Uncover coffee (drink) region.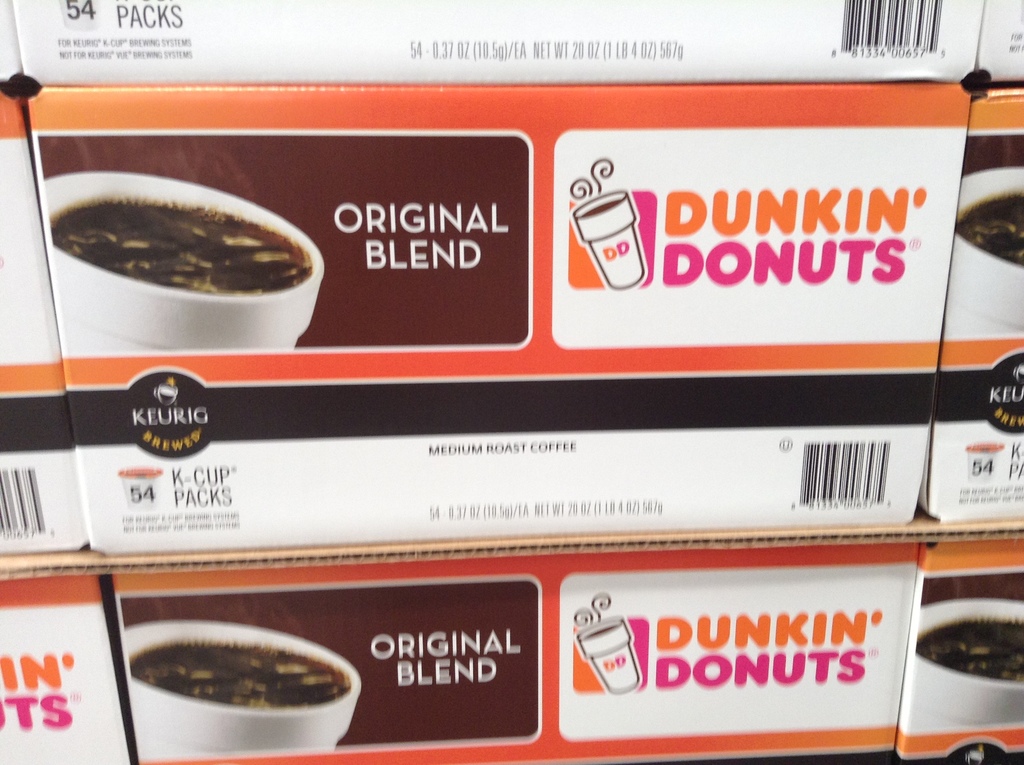
Uncovered: box(915, 618, 1023, 686).
